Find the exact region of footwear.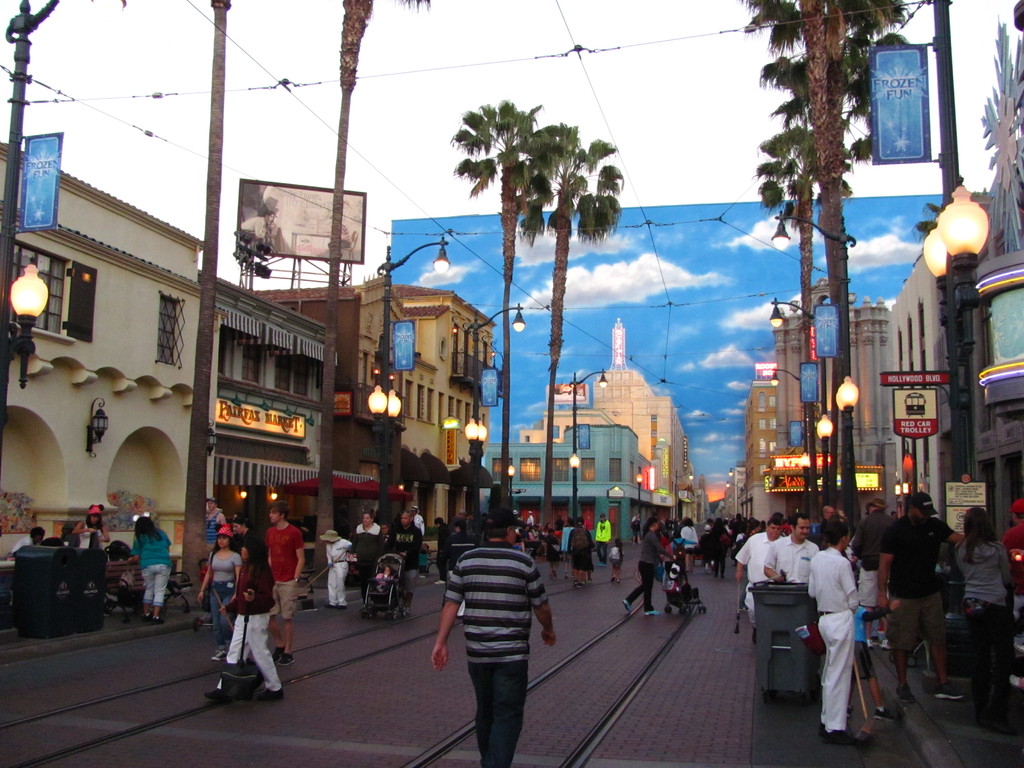
Exact region: 140 611 149 621.
